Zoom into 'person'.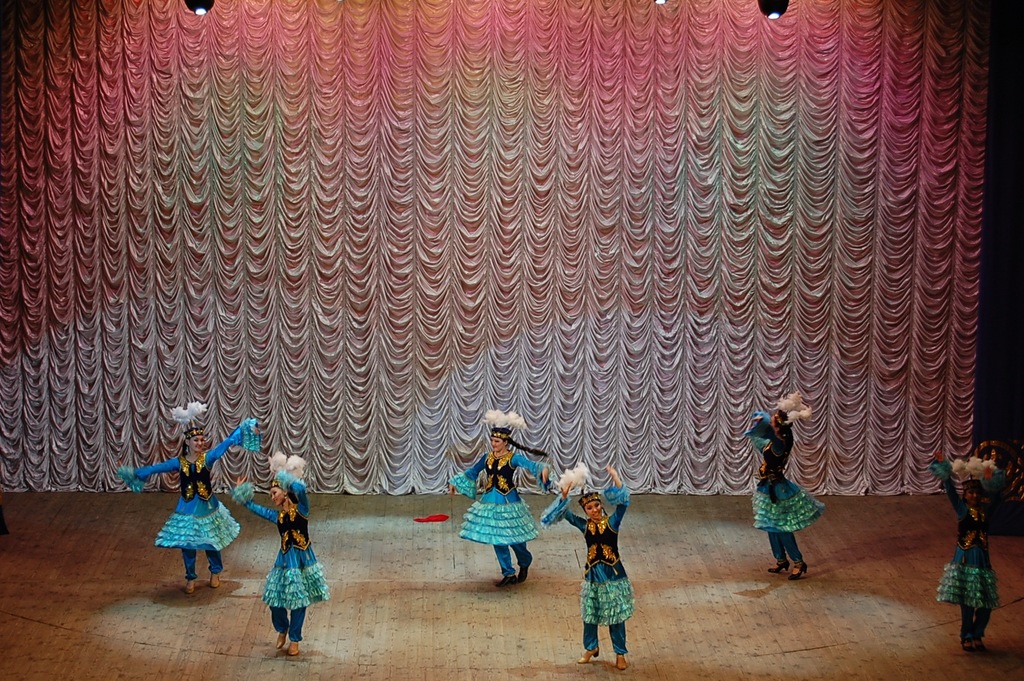
Zoom target: 447/409/554/589.
